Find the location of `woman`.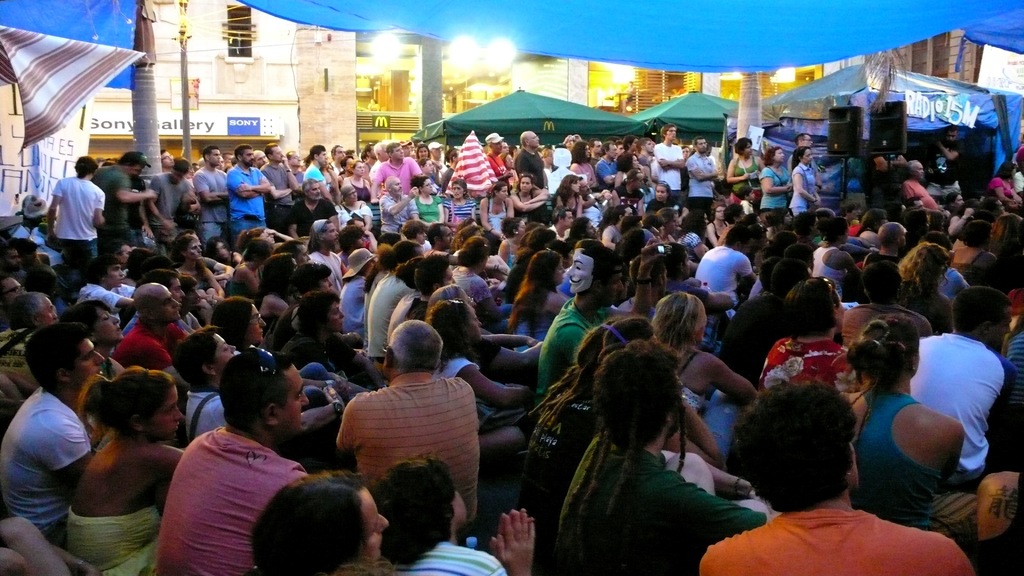
Location: <region>845, 310, 968, 533</region>.
